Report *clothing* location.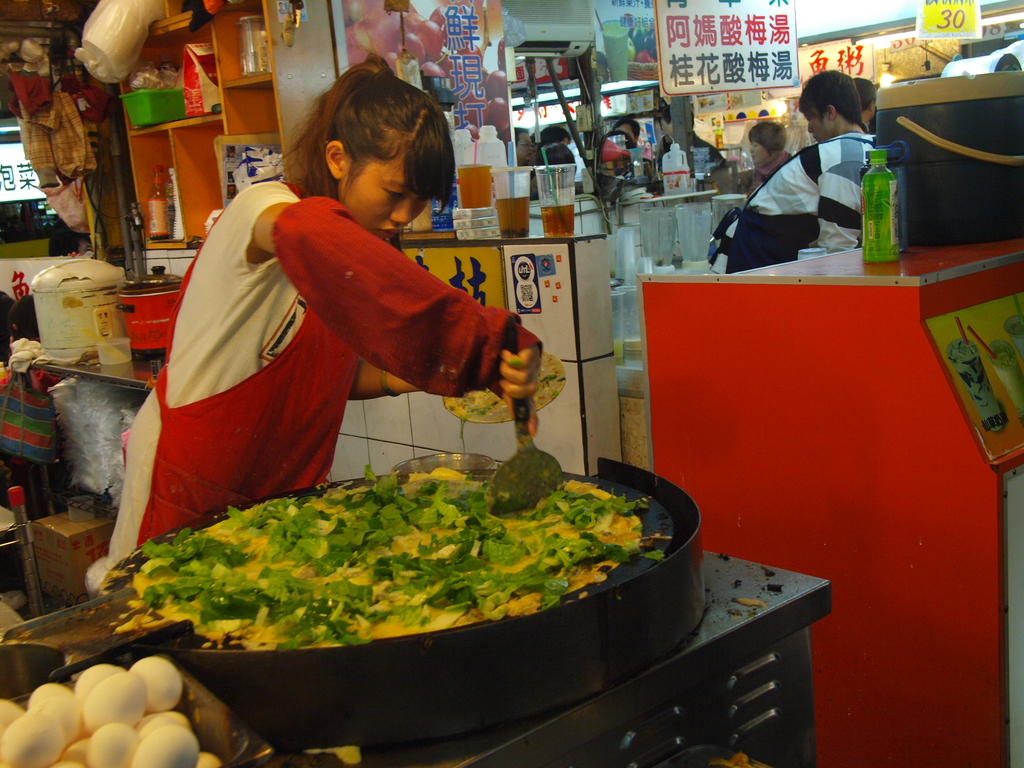
Report: {"left": 103, "top": 179, "right": 545, "bottom": 576}.
